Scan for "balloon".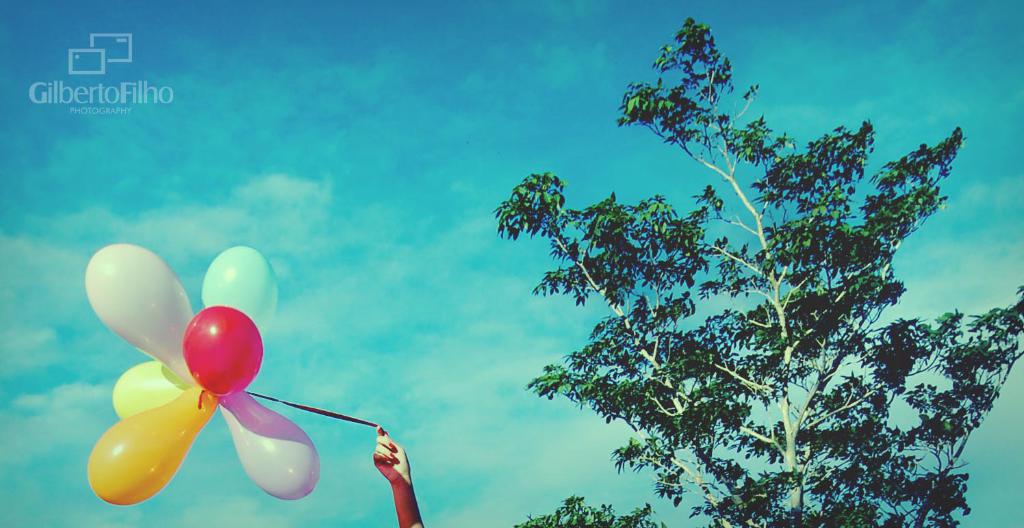
Scan result: (left=109, top=360, right=192, bottom=421).
